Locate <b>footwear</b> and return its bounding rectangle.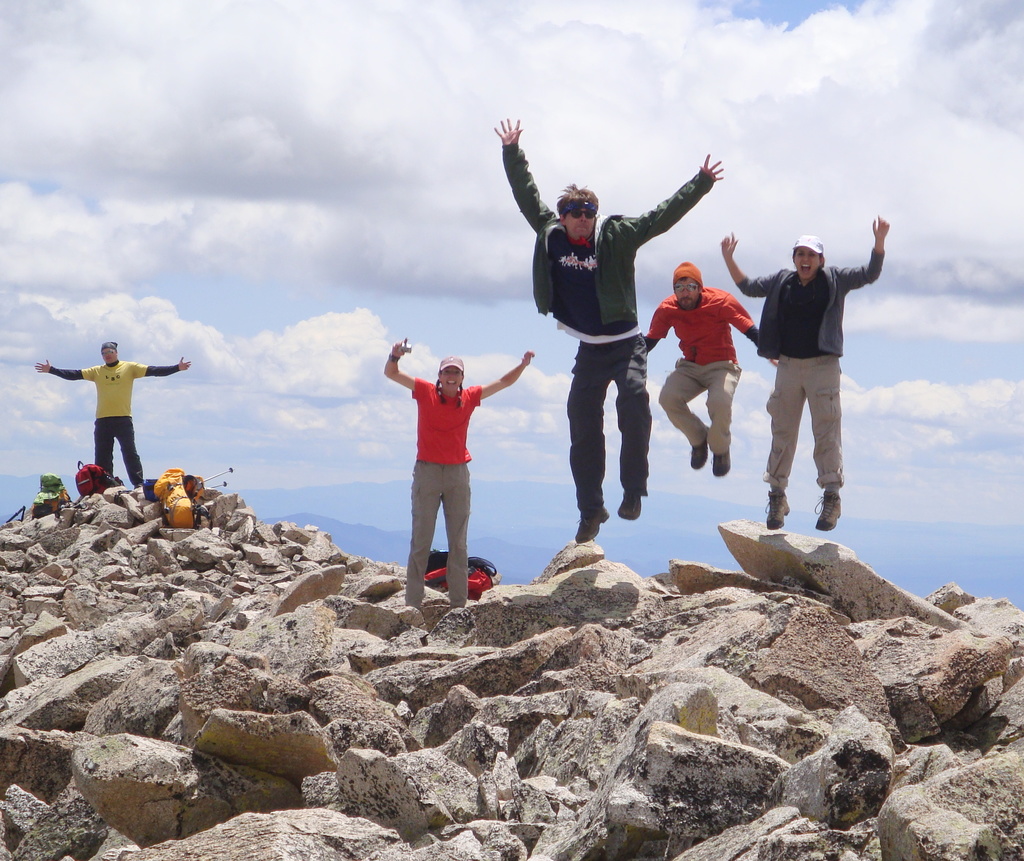
(688,433,705,472).
